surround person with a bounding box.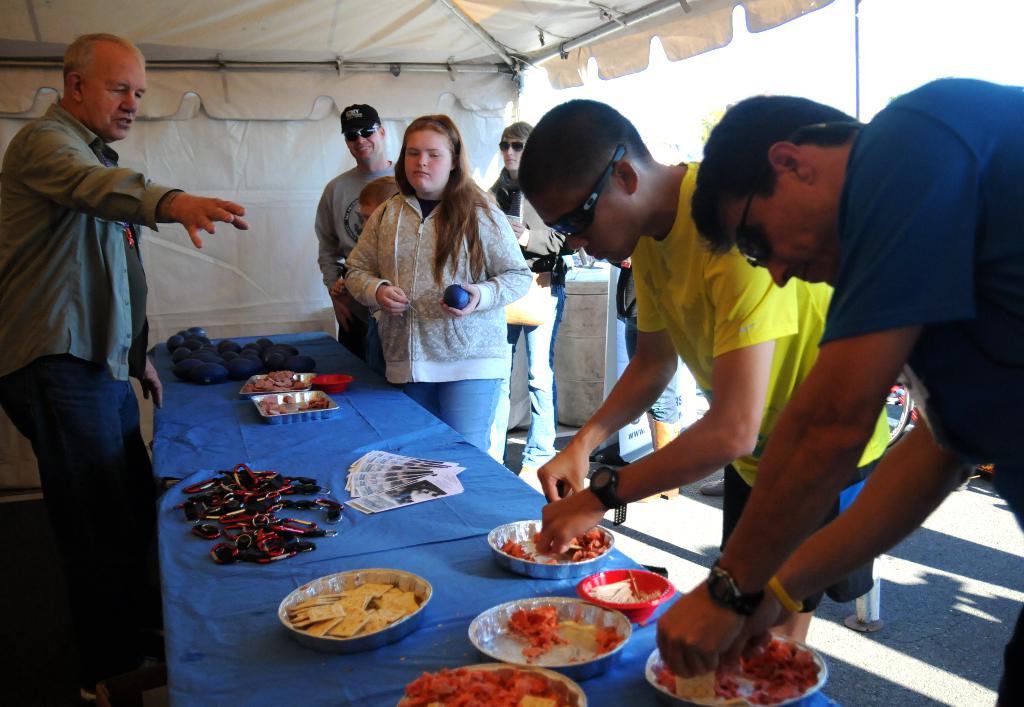
x1=316 y1=103 x2=408 y2=352.
